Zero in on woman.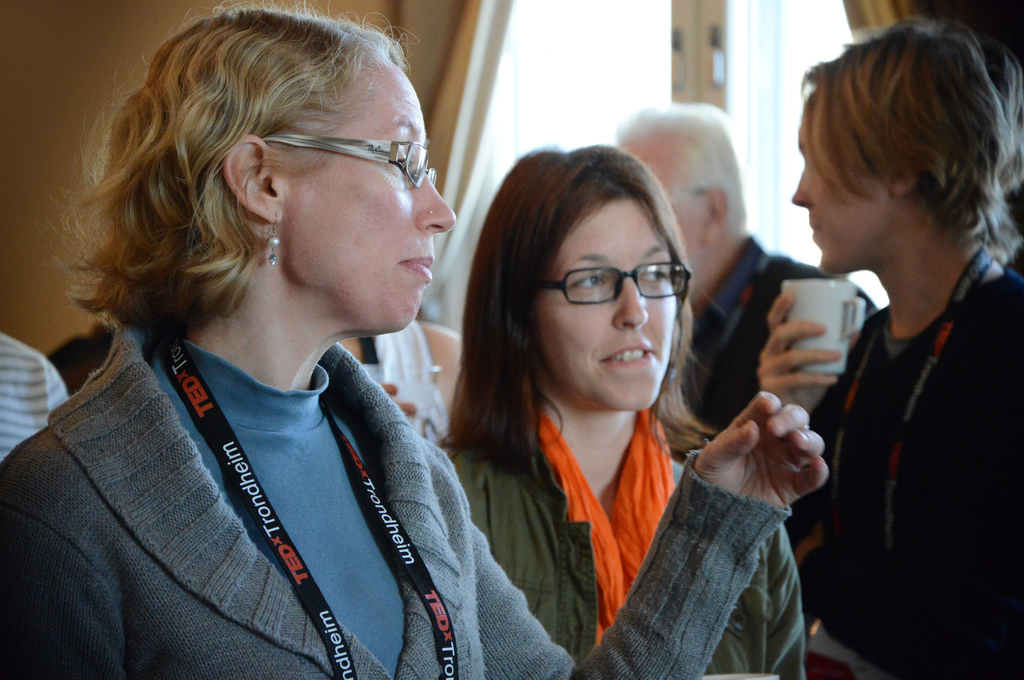
Zeroed in: <bbox>754, 19, 1023, 679</bbox>.
